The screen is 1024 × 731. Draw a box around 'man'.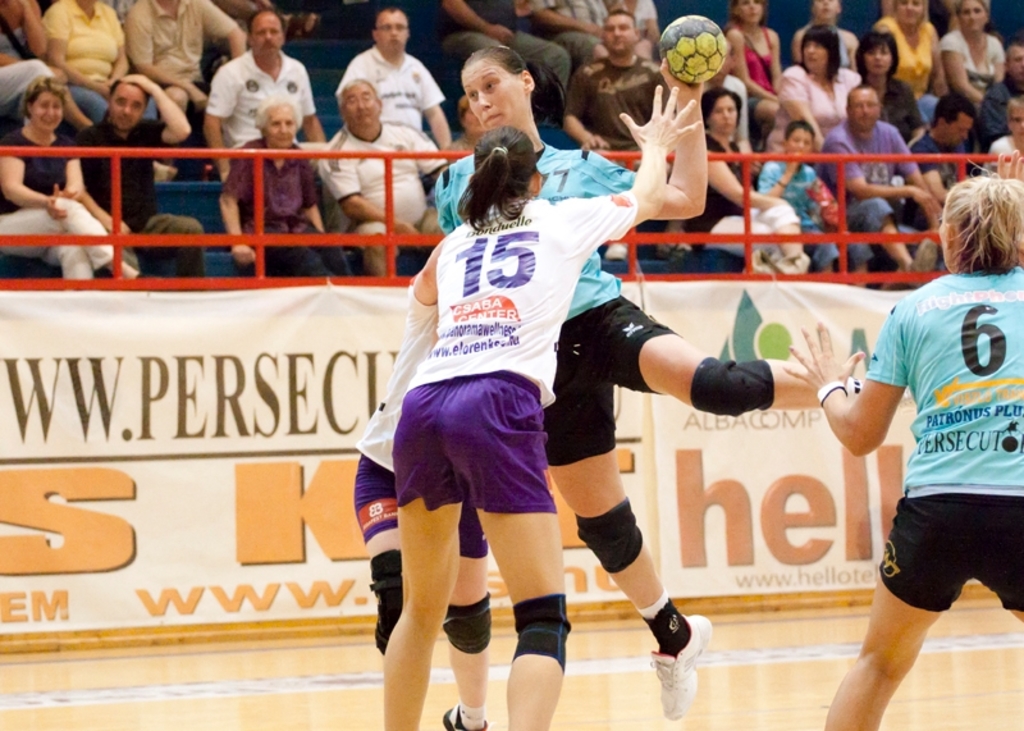
bbox(72, 77, 205, 277).
